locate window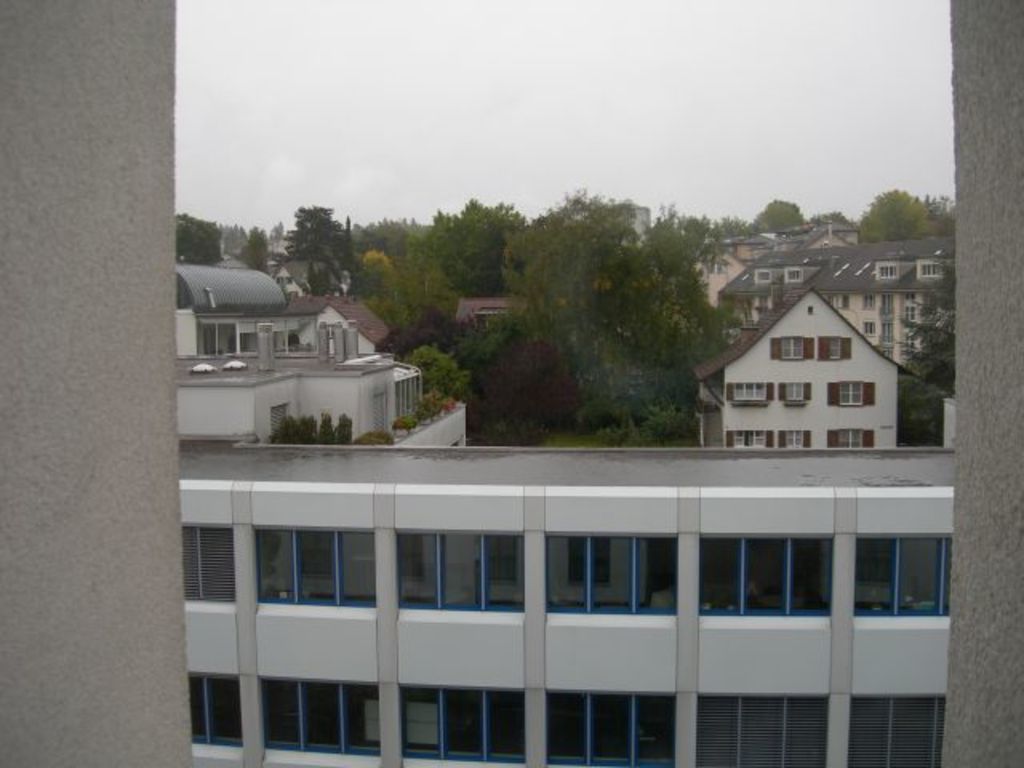
{"x1": 690, "y1": 696, "x2": 827, "y2": 766}
